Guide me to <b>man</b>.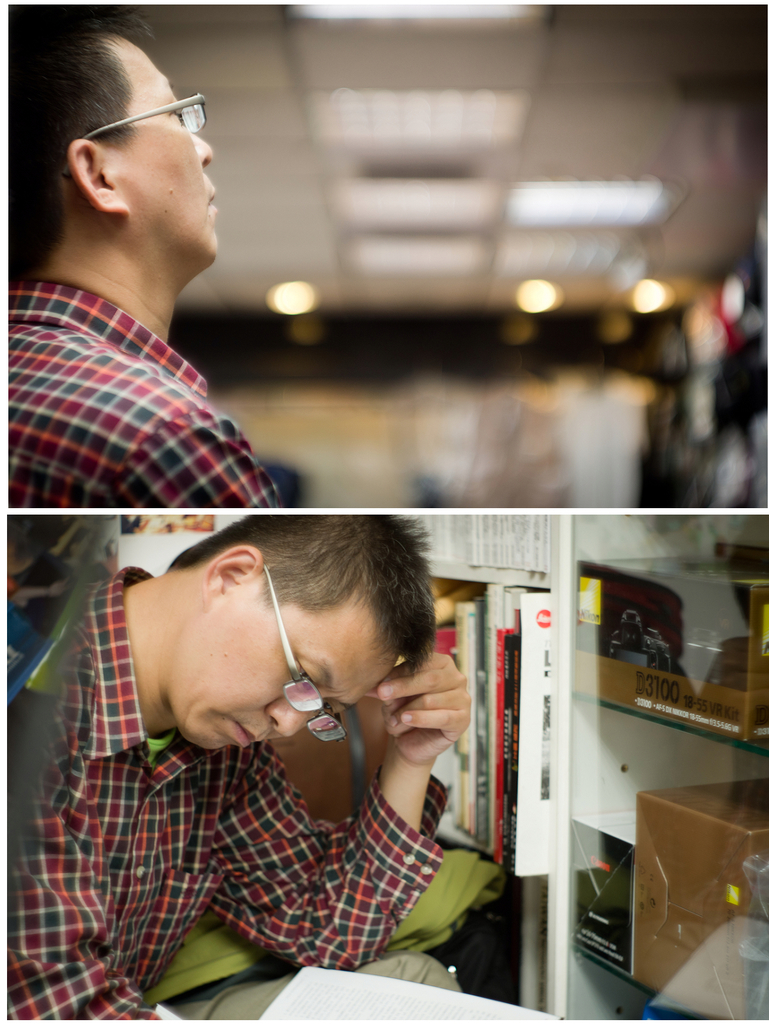
Guidance: pyautogui.locateOnScreen(4, 512, 467, 1023).
